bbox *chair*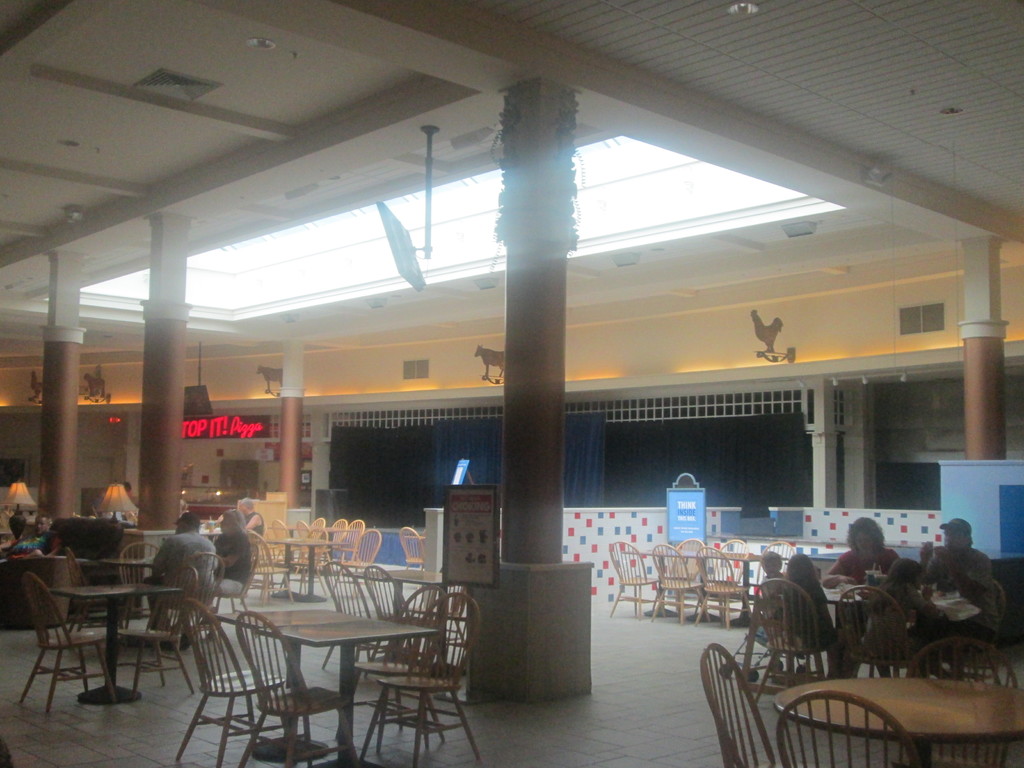
<region>369, 566, 417, 675</region>
